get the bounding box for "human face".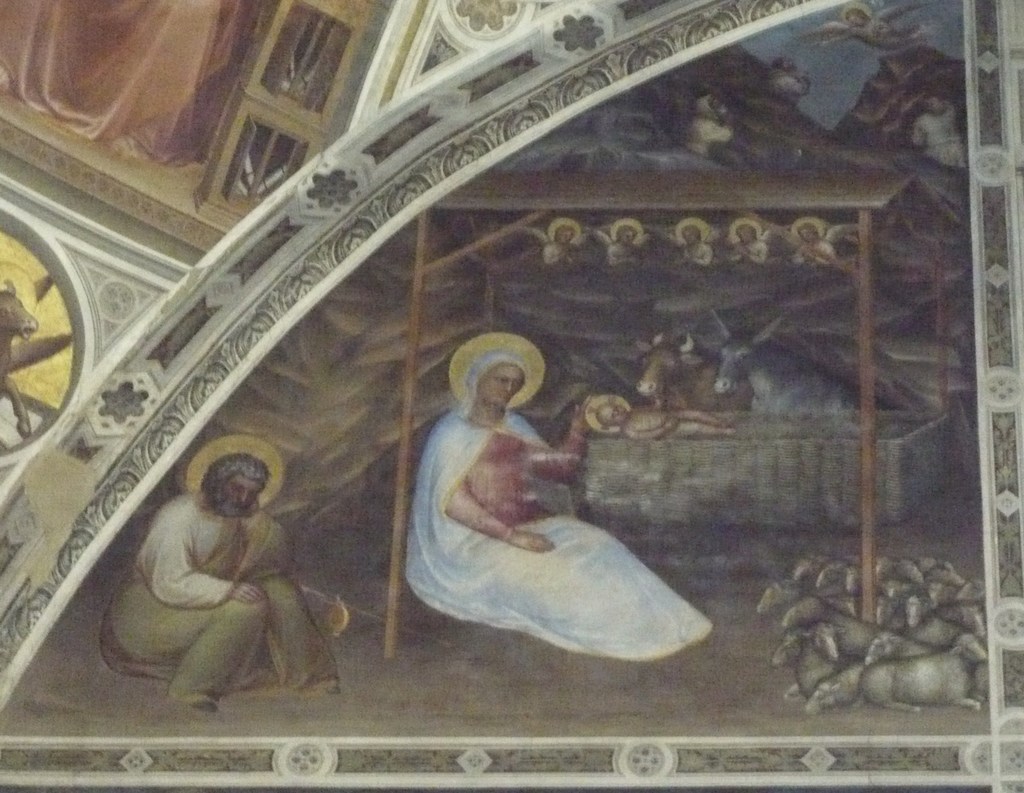
box=[467, 361, 516, 405].
